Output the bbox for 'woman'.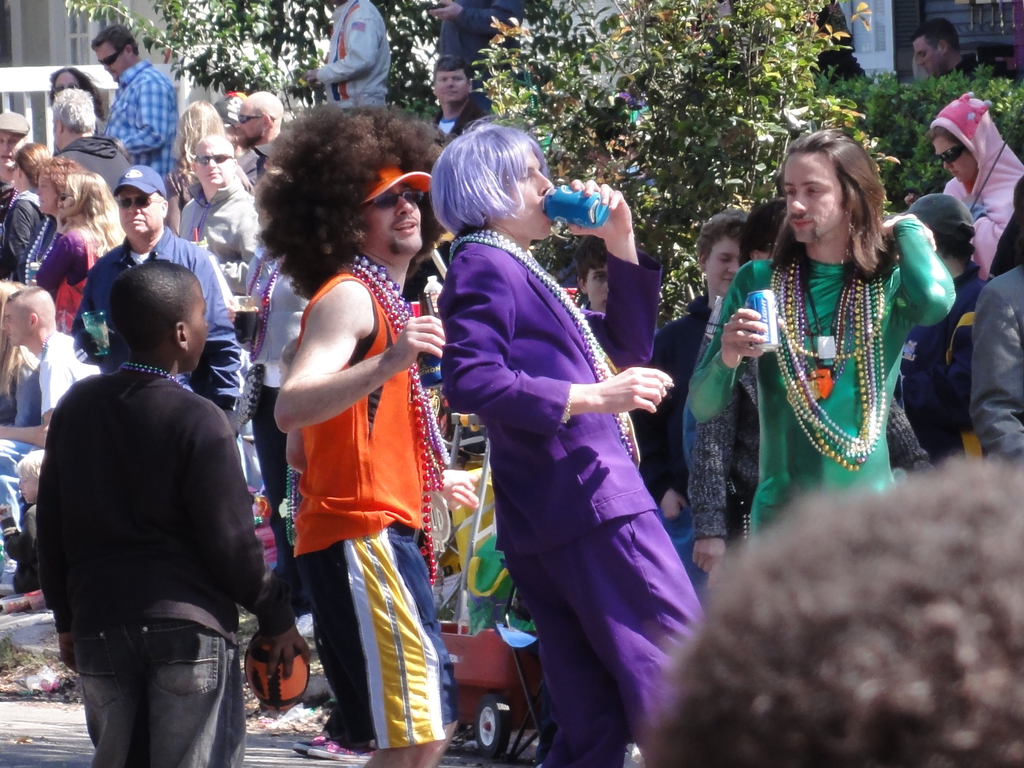
bbox=[164, 95, 252, 236].
